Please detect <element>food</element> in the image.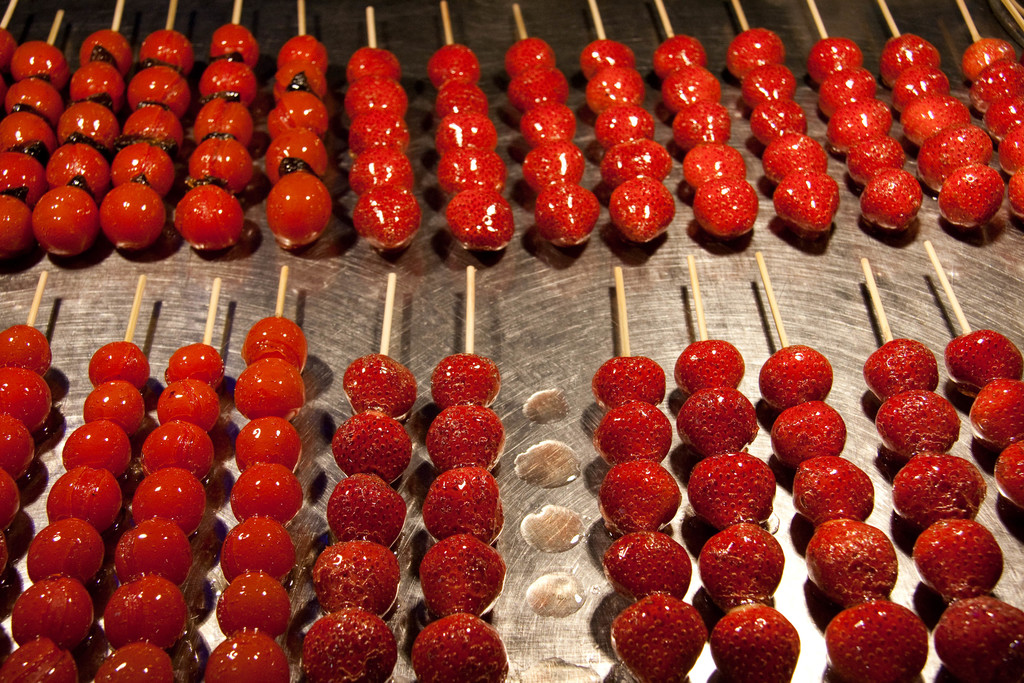
(left=22, top=516, right=105, bottom=588).
